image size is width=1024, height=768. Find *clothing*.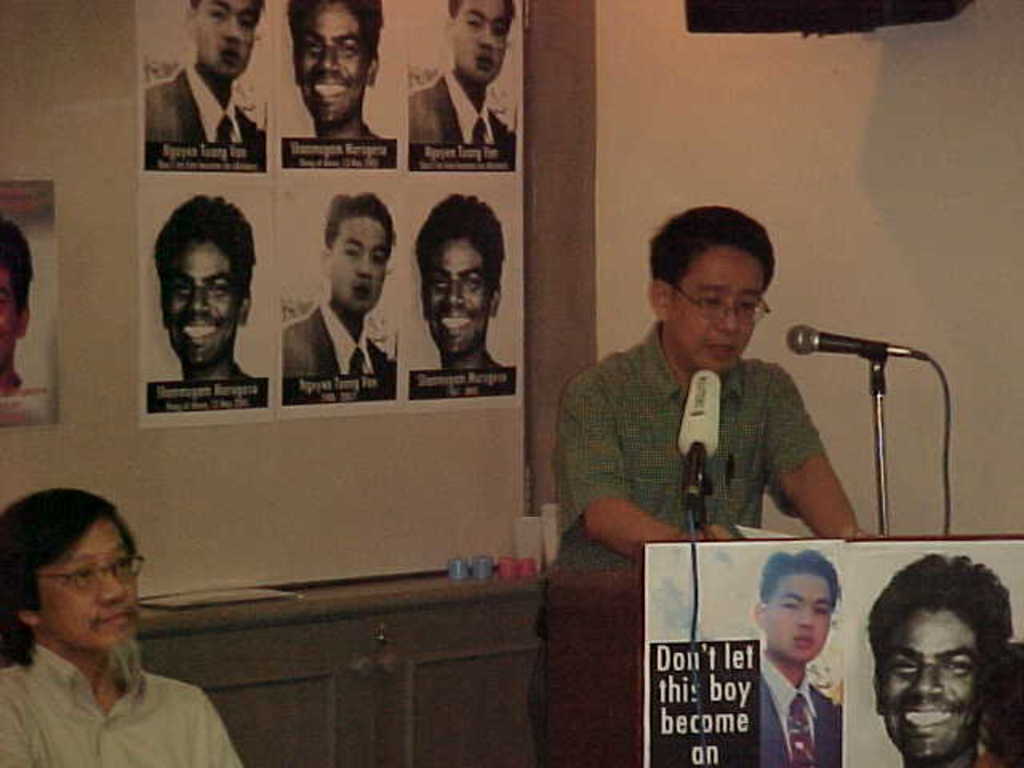
left=406, top=67, right=520, bottom=174.
